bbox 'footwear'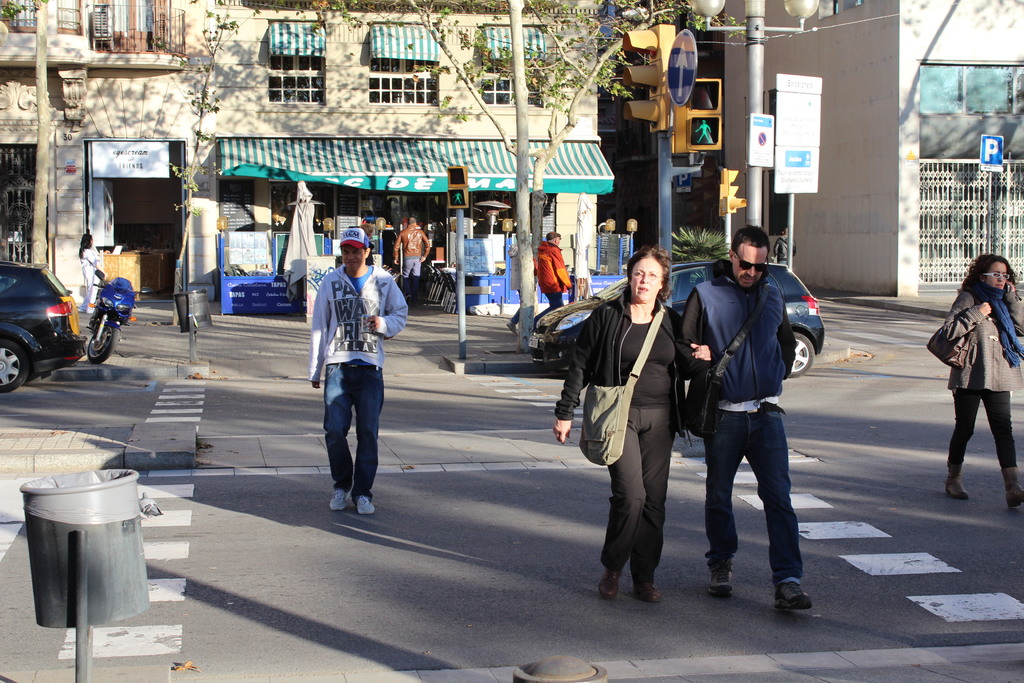
(330, 483, 348, 511)
